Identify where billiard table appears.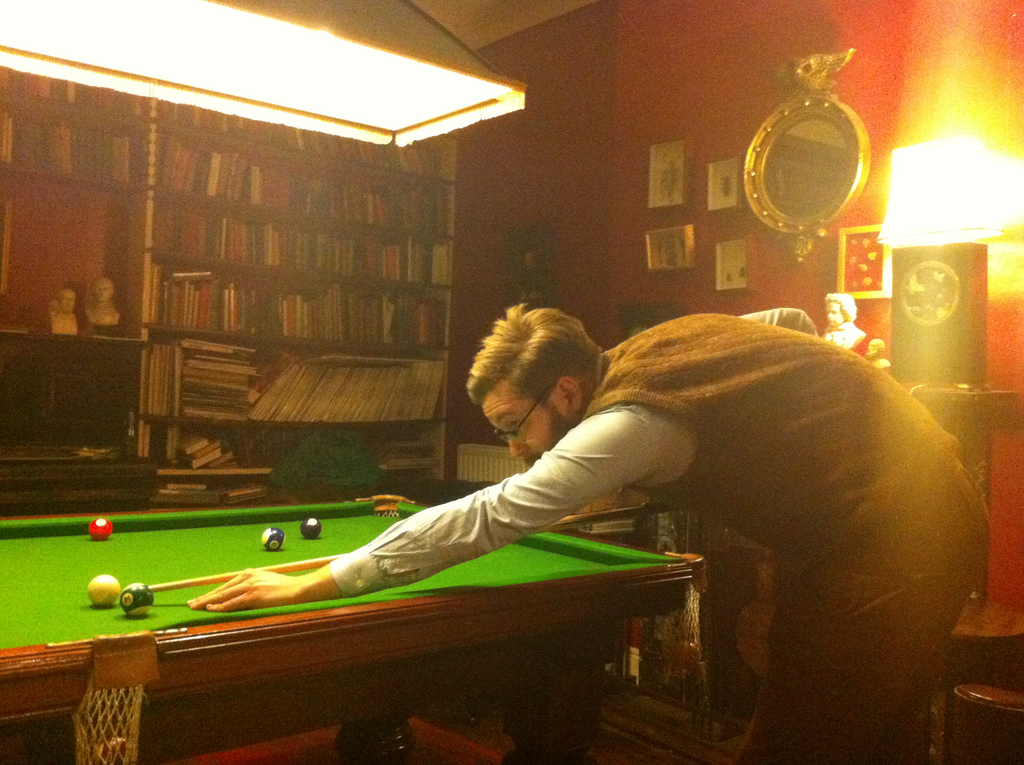
Appears at [0,493,705,764].
